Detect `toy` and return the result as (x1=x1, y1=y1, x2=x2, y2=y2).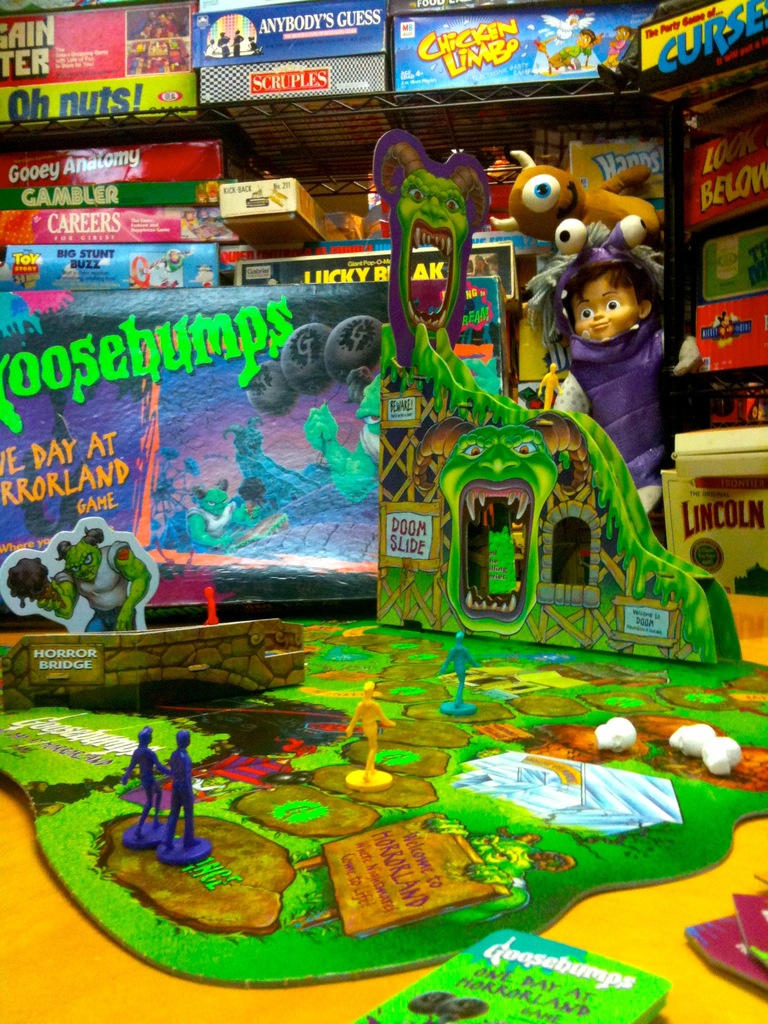
(x1=591, y1=26, x2=646, y2=63).
